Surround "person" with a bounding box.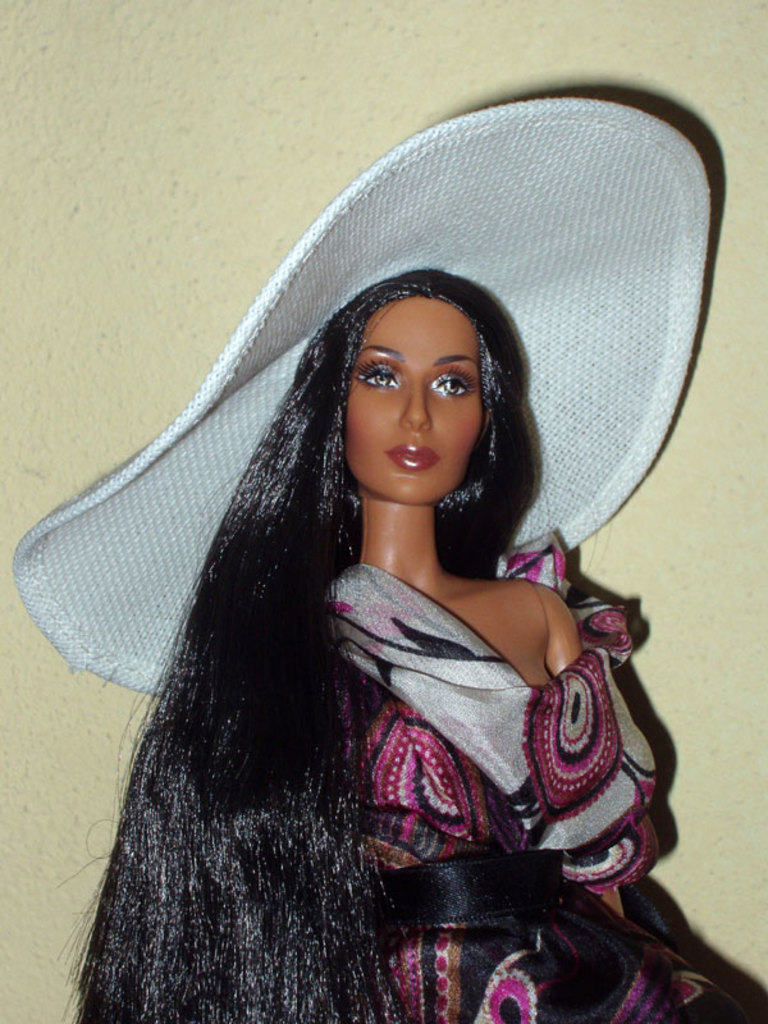
{"x1": 69, "y1": 261, "x2": 760, "y2": 1023}.
